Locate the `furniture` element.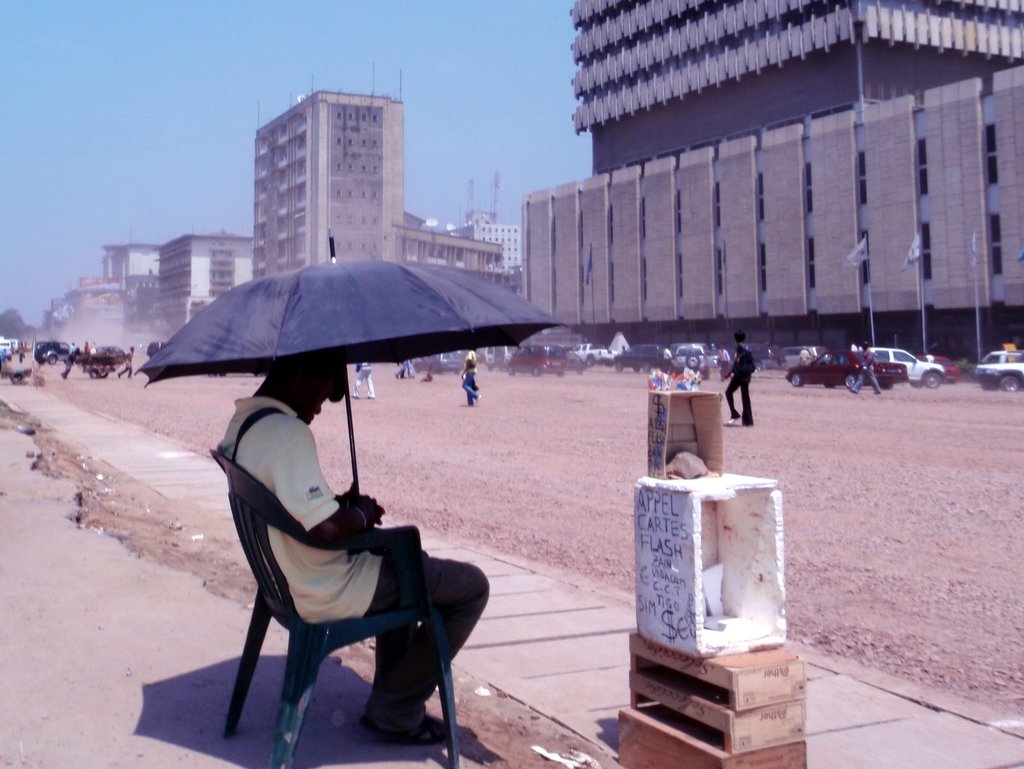
Element bbox: detection(209, 447, 459, 768).
